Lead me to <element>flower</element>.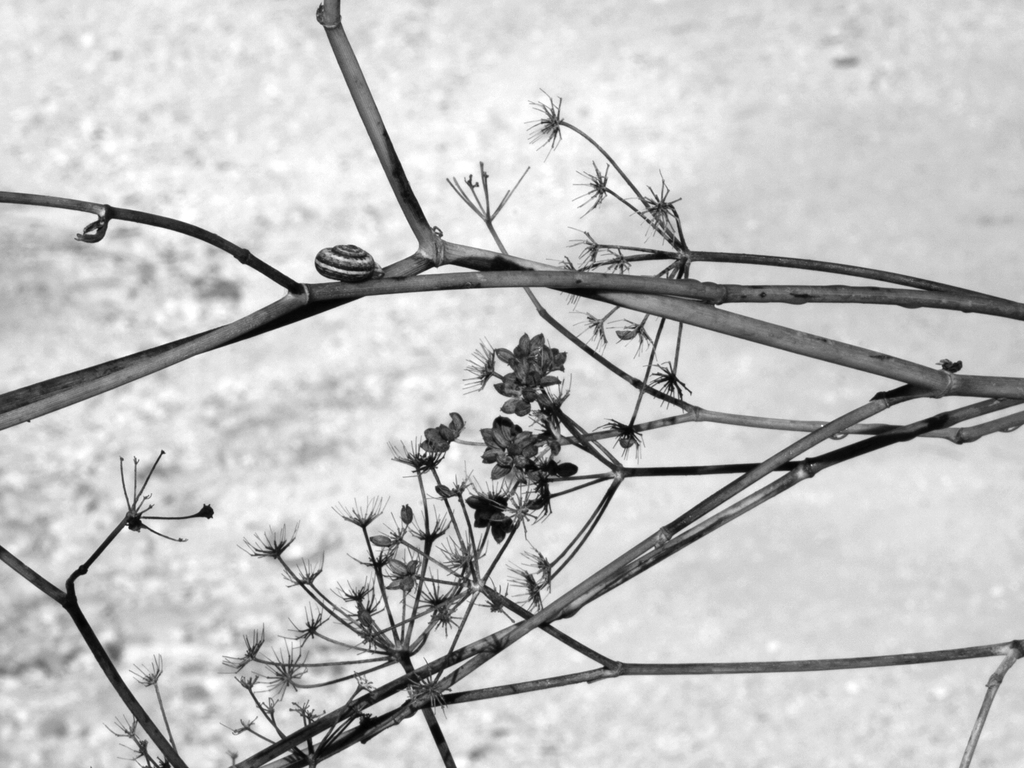
Lead to [217, 623, 263, 672].
